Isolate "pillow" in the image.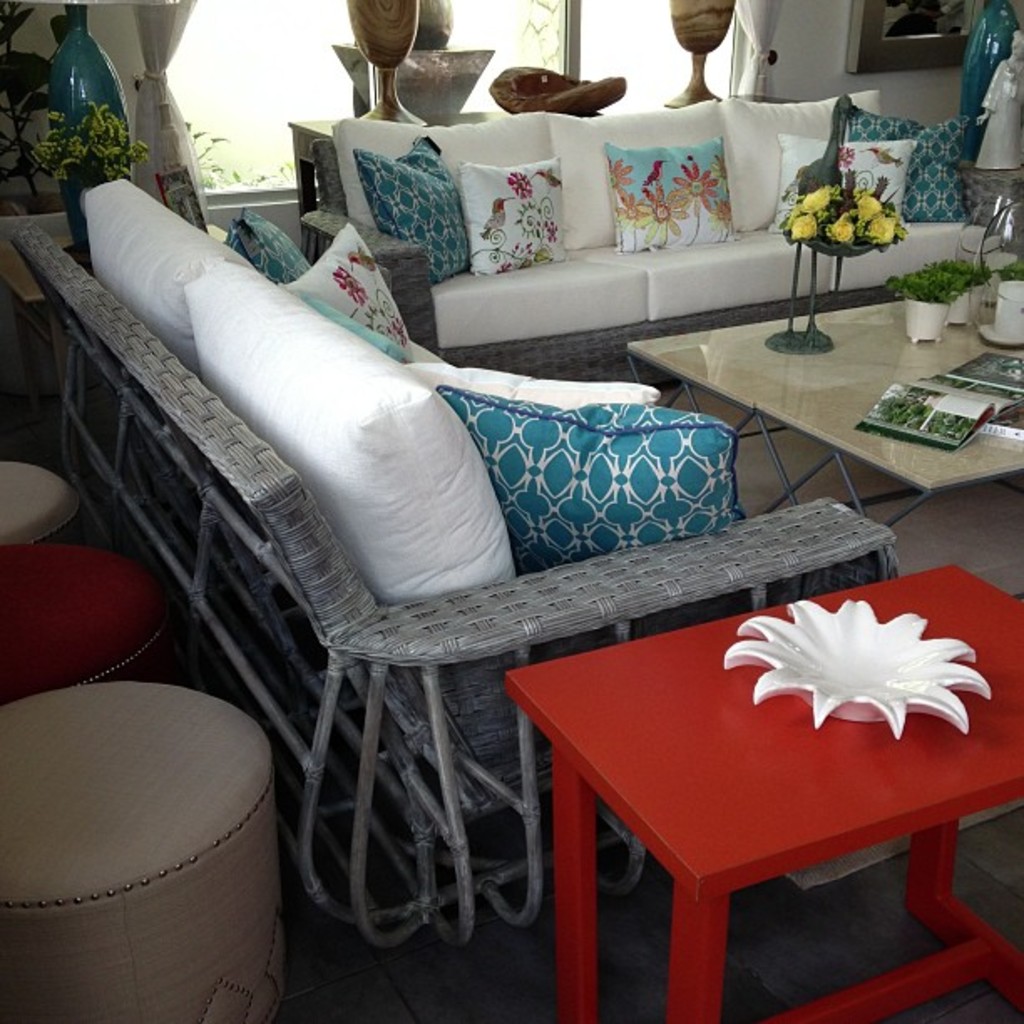
Isolated region: [left=79, top=186, right=236, bottom=375].
